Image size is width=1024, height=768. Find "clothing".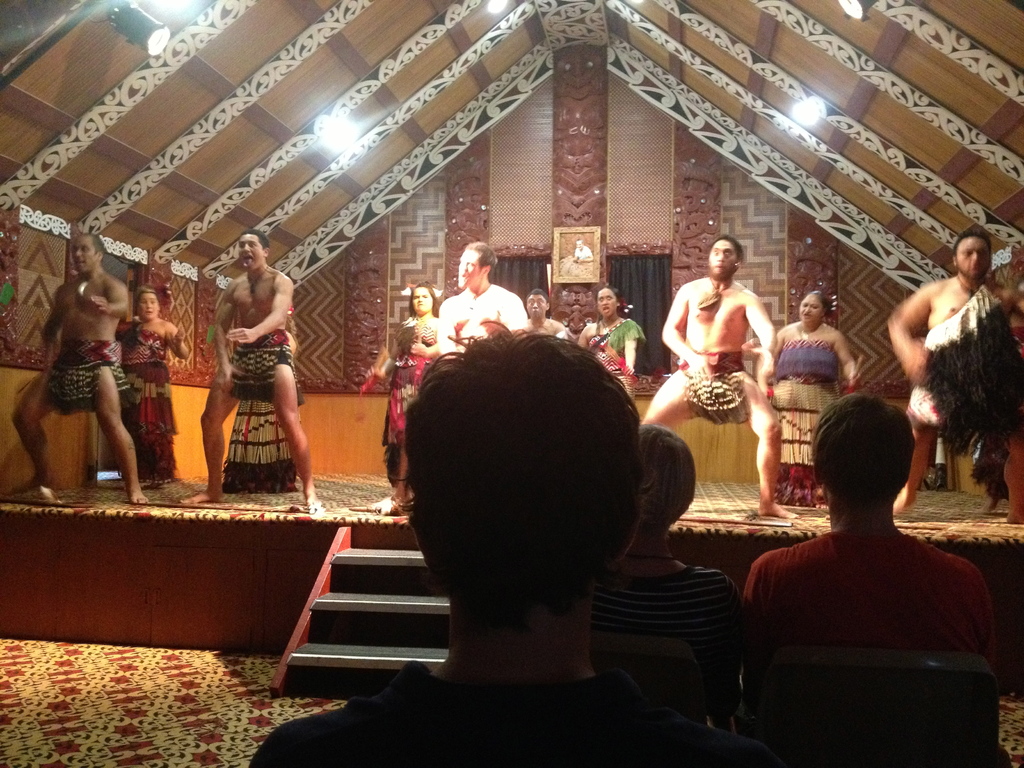
44:332:124:421.
